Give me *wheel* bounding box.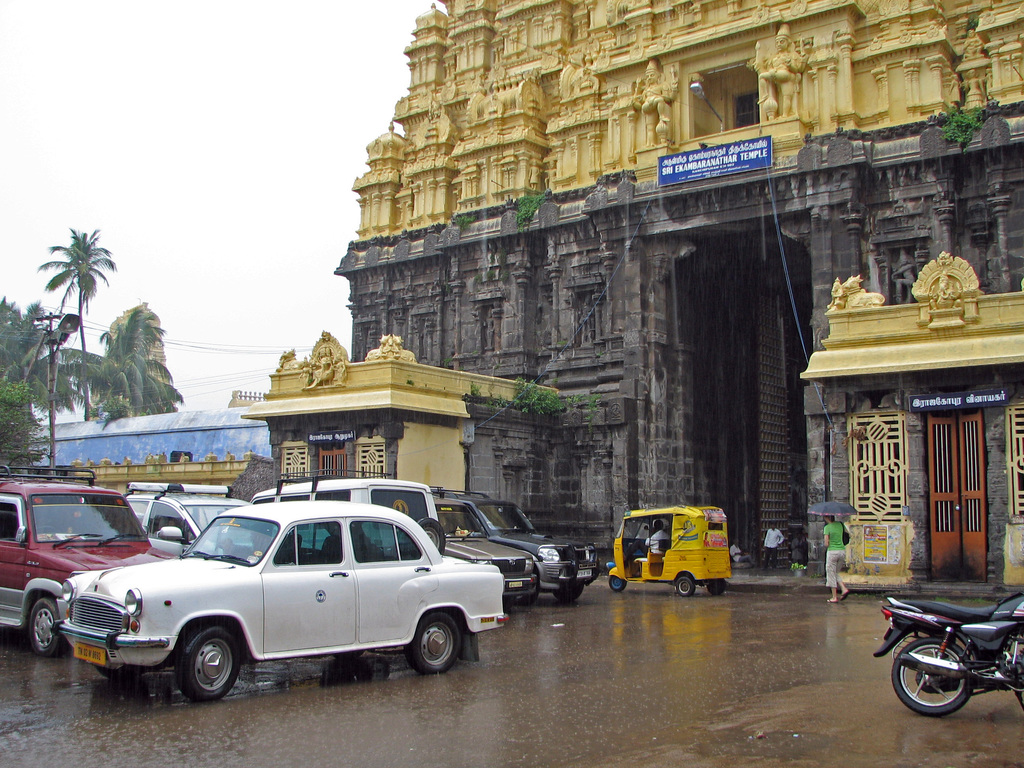
<bbox>891, 638, 970, 714</bbox>.
